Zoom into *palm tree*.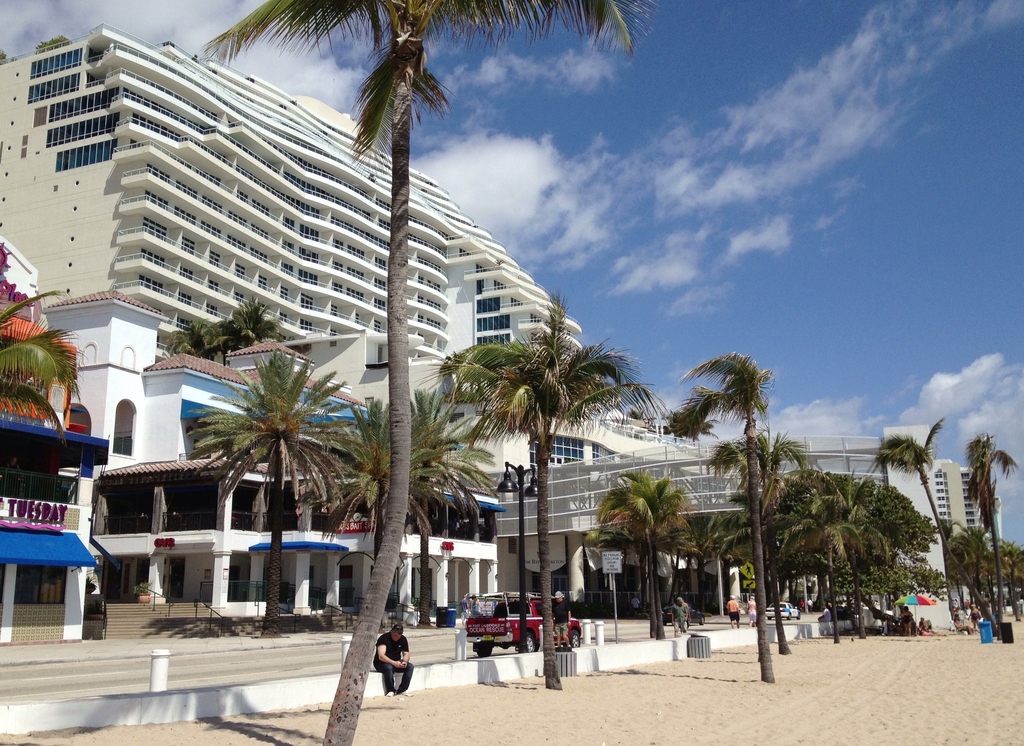
Zoom target: detection(781, 451, 840, 646).
